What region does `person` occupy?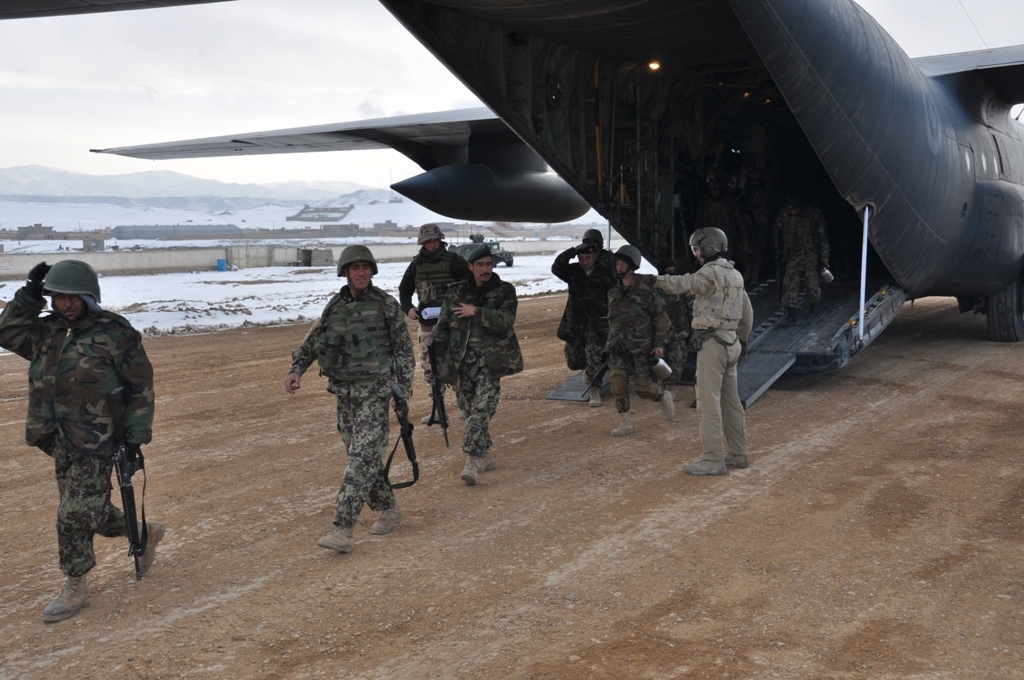
x1=639, y1=221, x2=754, y2=475.
